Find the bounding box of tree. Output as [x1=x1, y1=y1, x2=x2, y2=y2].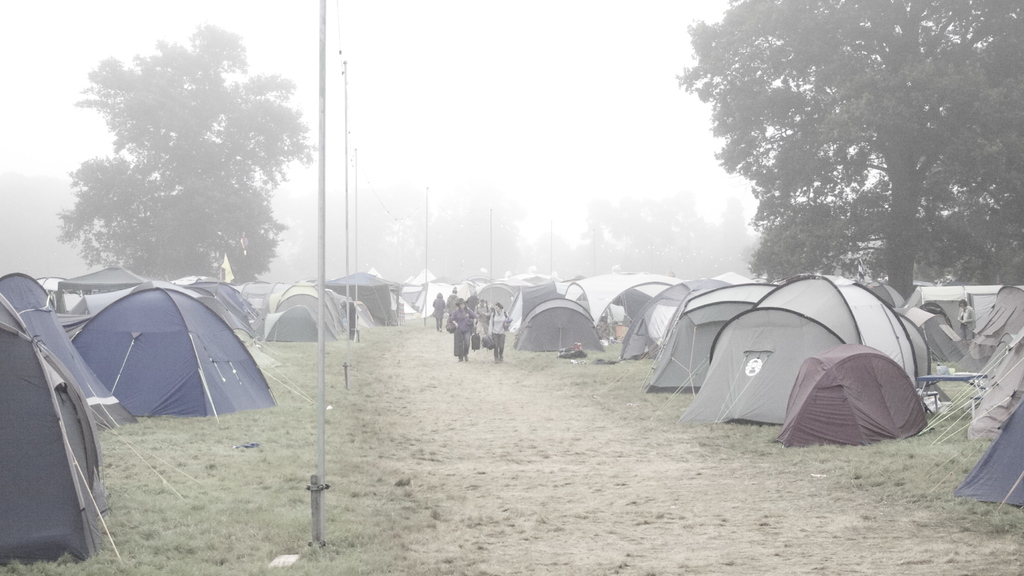
[x1=56, y1=26, x2=314, y2=283].
